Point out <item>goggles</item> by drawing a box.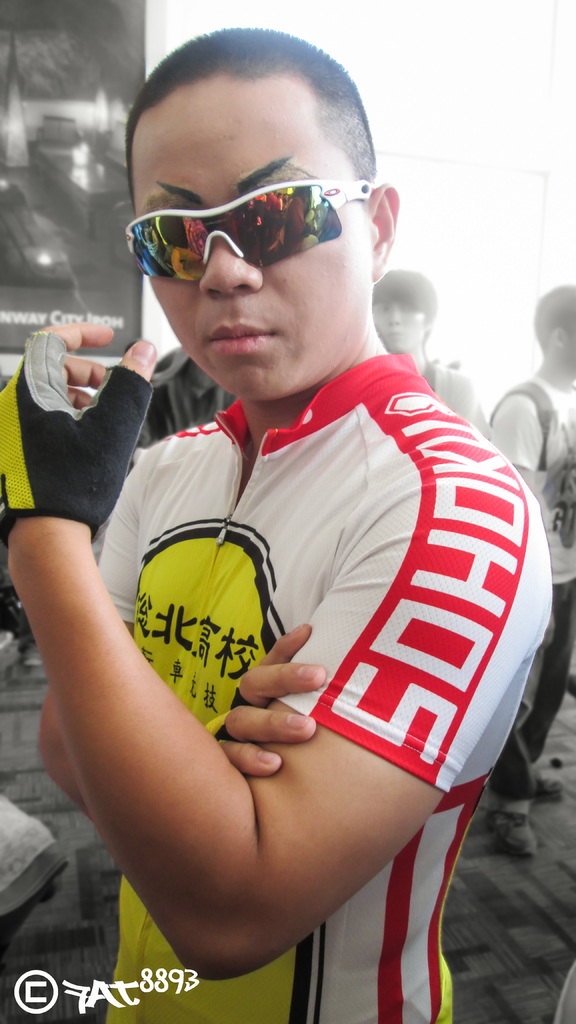
133/152/397/275.
